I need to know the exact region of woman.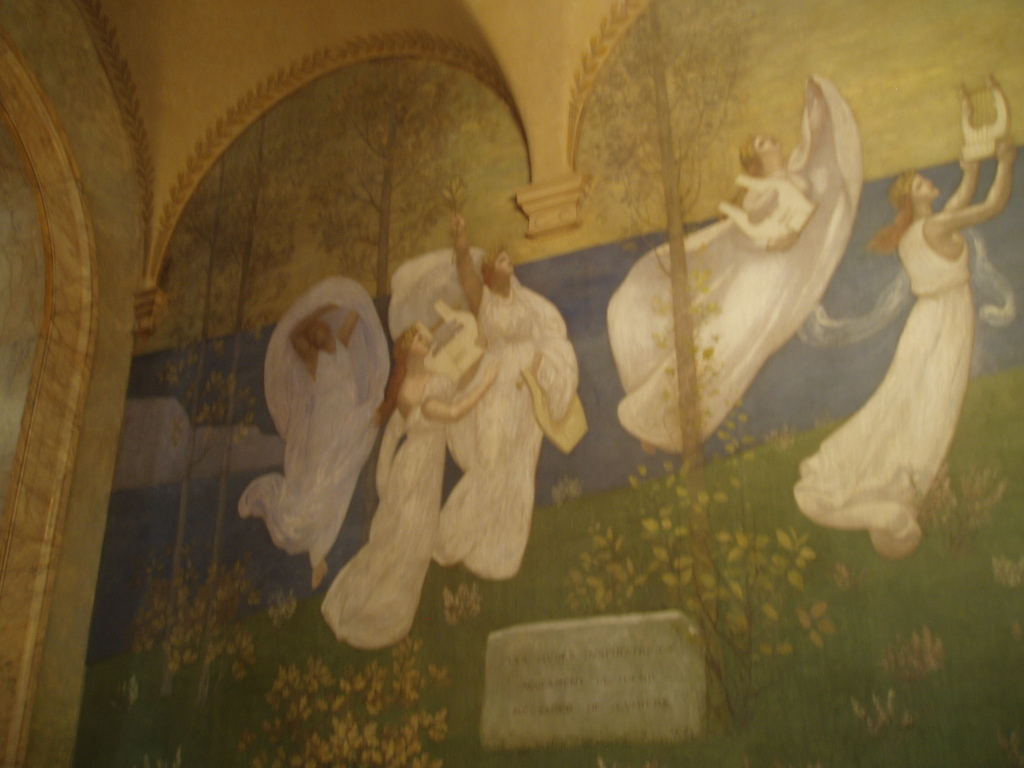
Region: 439, 209, 587, 579.
